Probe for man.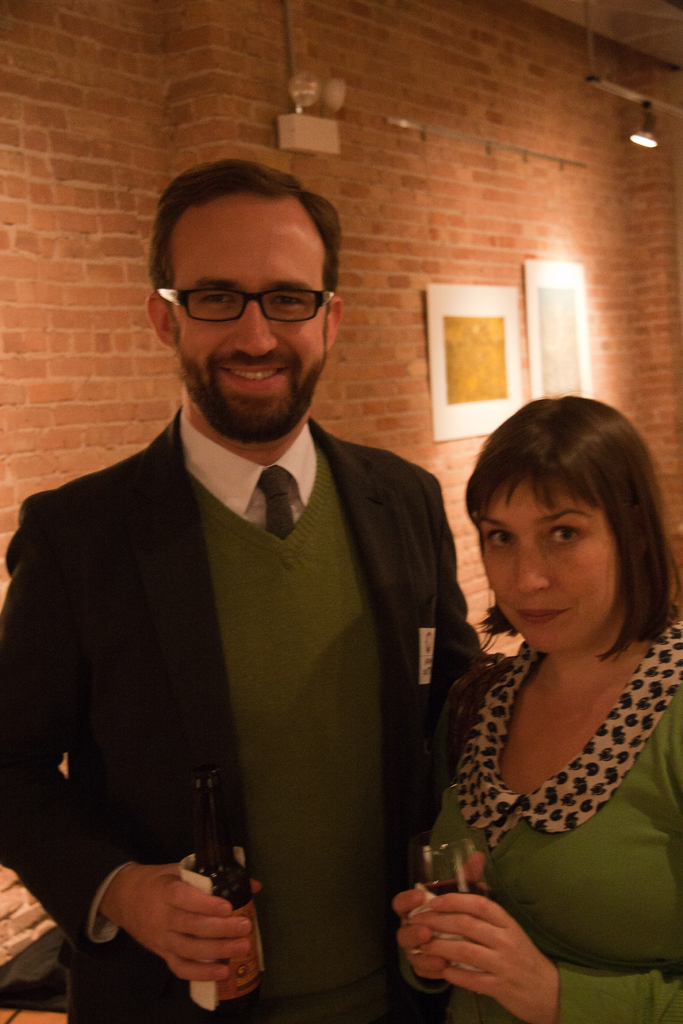
Probe result: [8,216,513,989].
